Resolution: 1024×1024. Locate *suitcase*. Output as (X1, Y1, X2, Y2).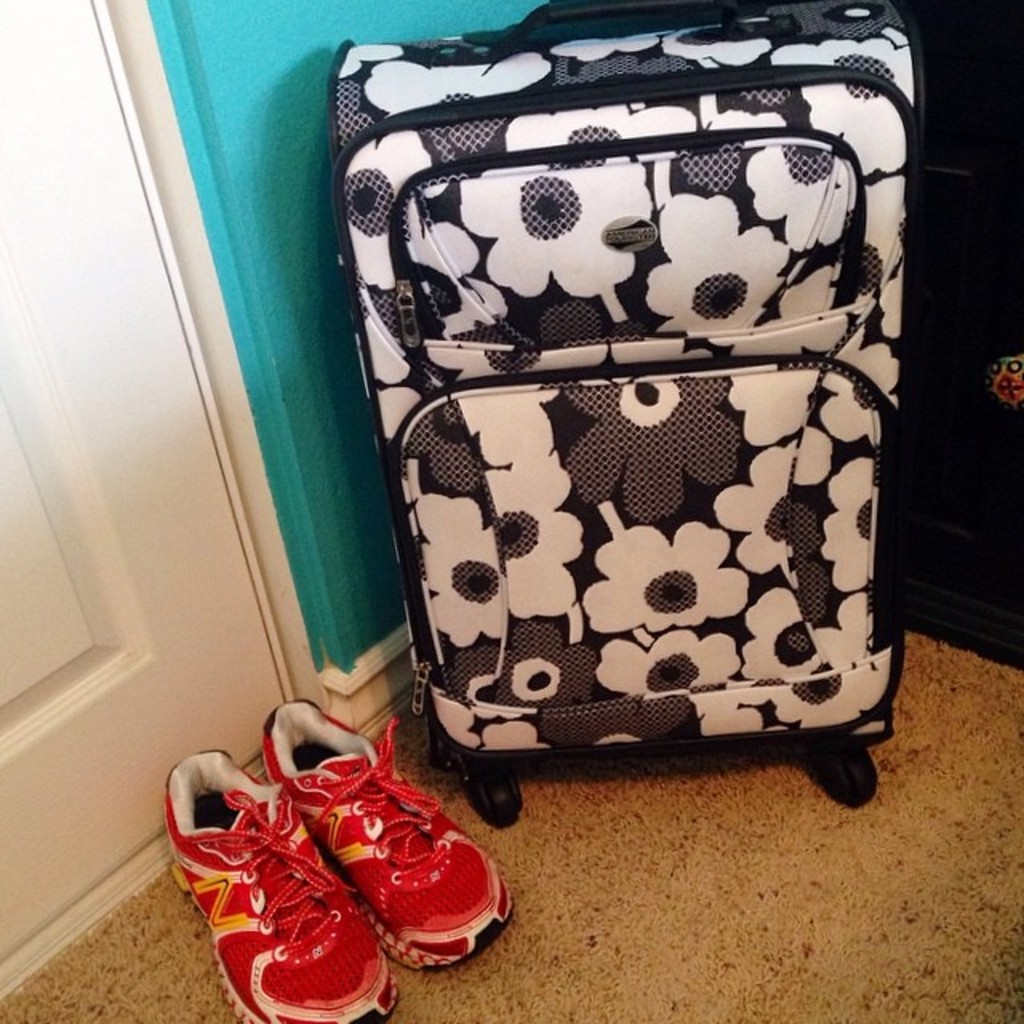
(326, 0, 912, 830).
